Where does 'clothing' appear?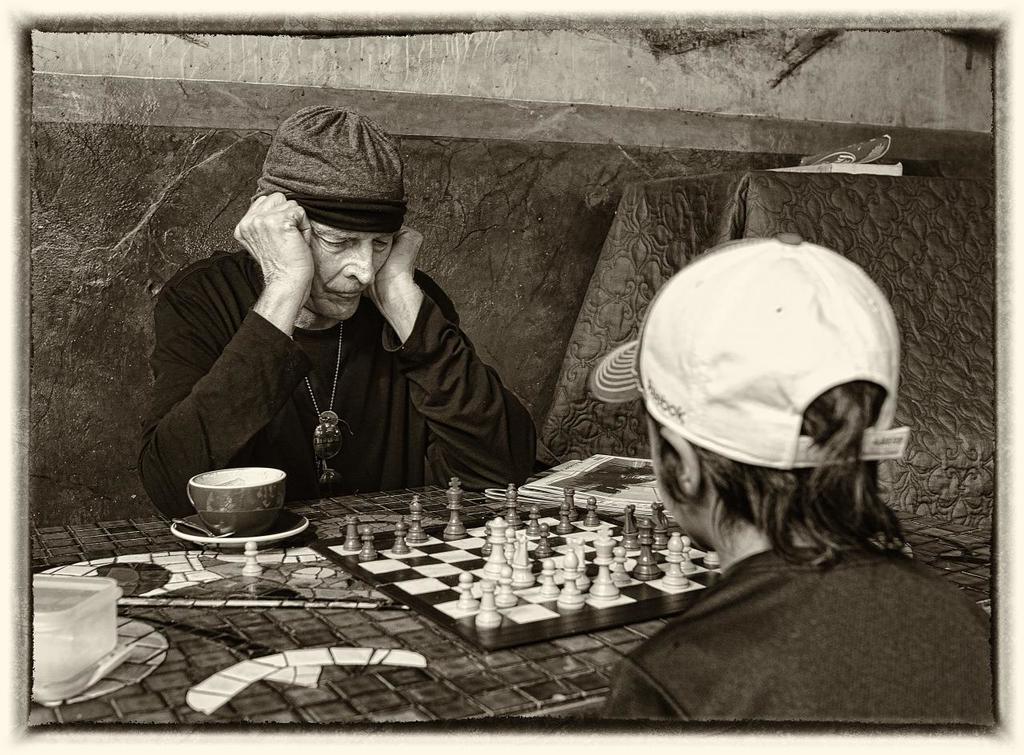
Appears at region(602, 539, 994, 728).
